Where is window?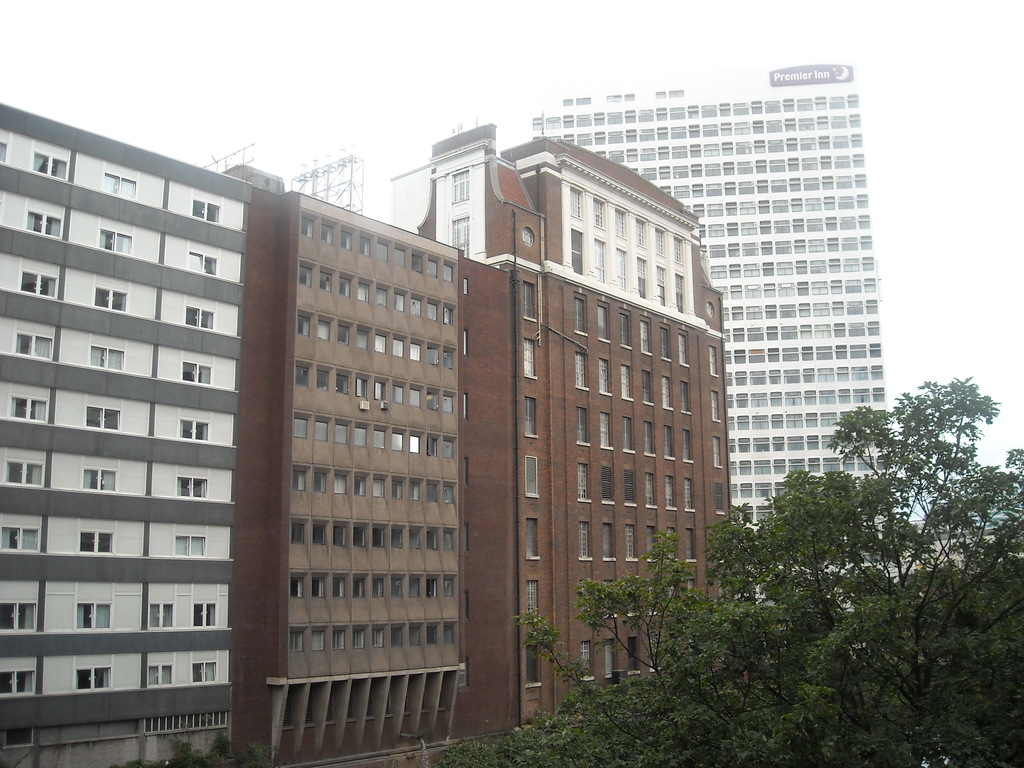
850/367/868/380.
